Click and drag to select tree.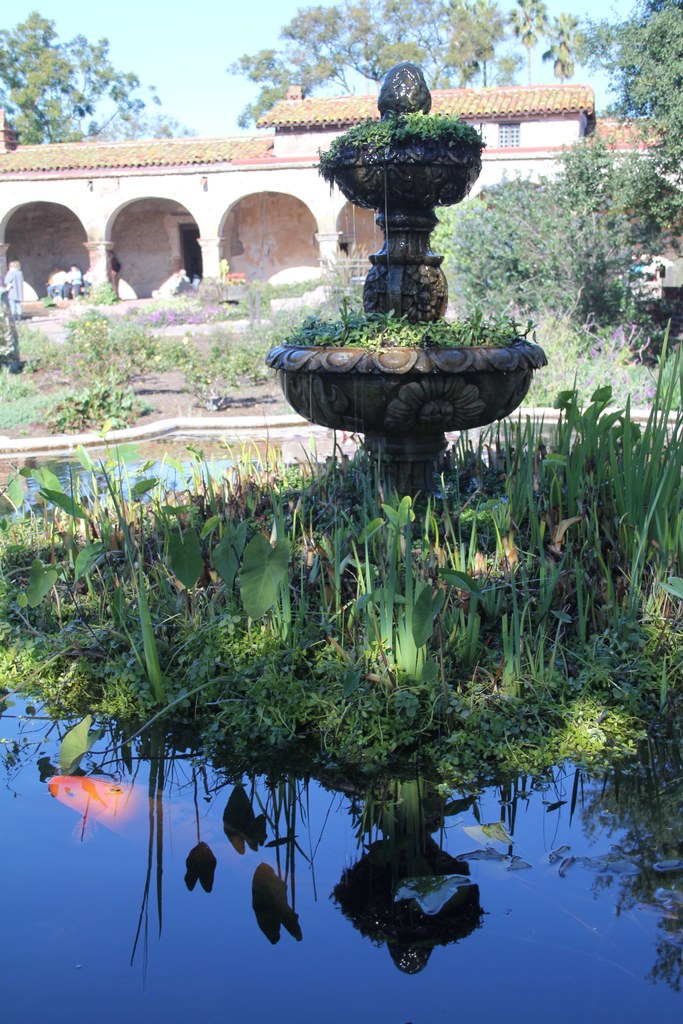
Selection: (0, 12, 198, 155).
